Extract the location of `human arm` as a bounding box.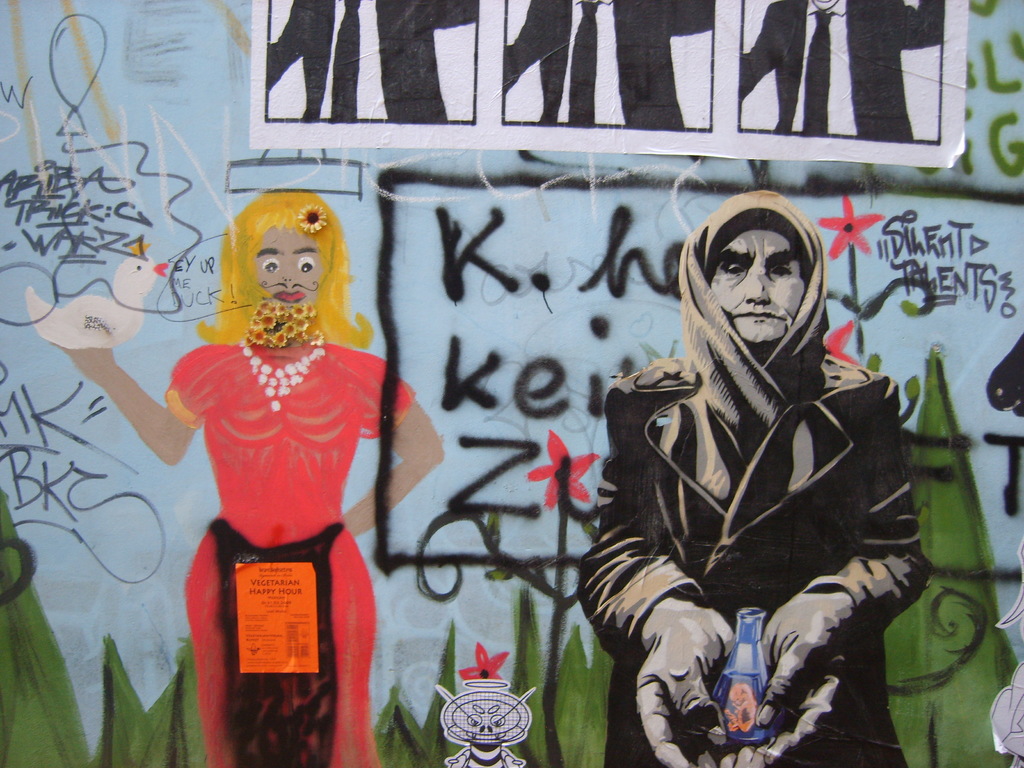
[352, 349, 446, 537].
